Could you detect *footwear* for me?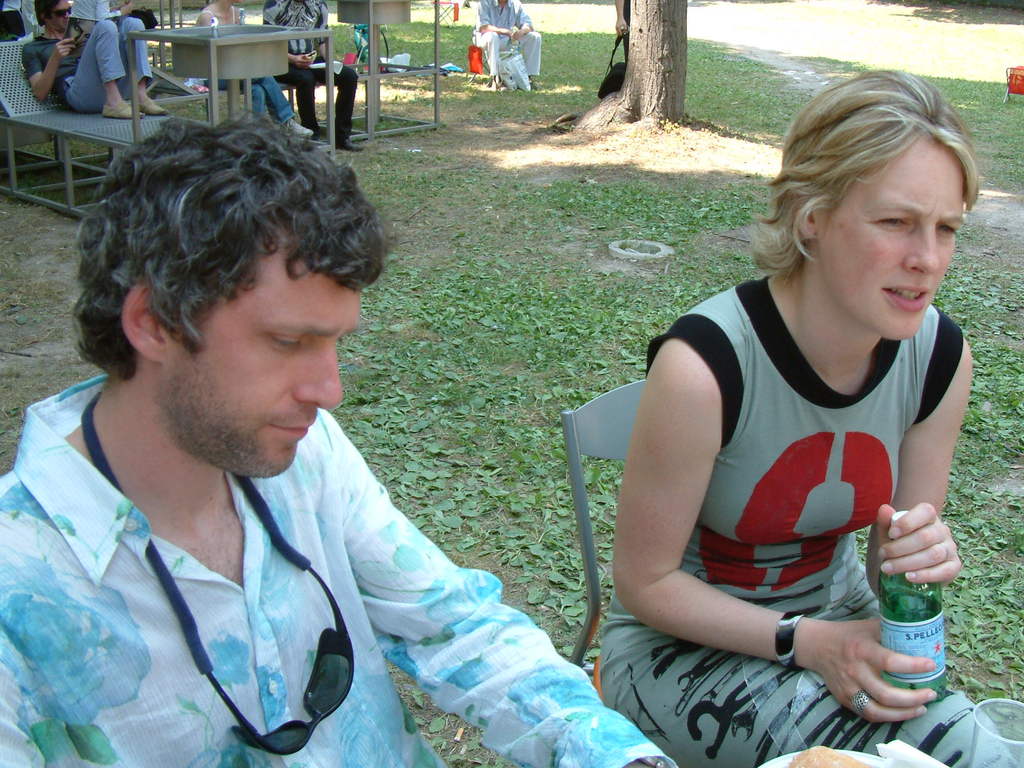
Detection result: 282/120/311/138.
